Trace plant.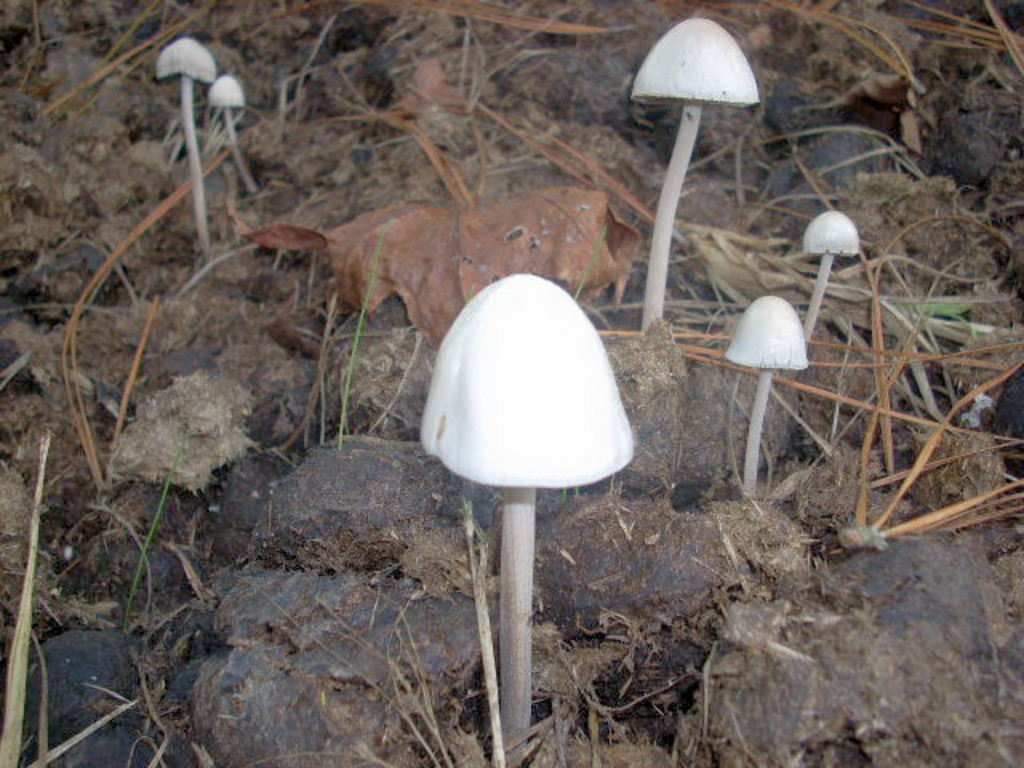
Traced to Rect(790, 206, 862, 333).
